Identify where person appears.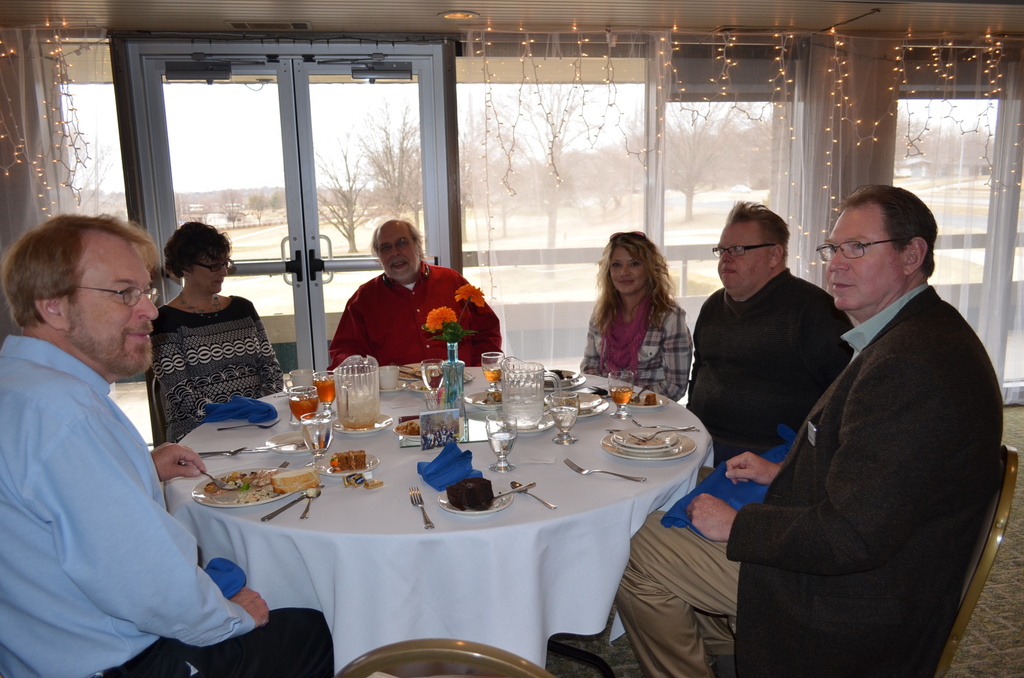
Appears at {"left": 600, "top": 191, "right": 989, "bottom": 677}.
